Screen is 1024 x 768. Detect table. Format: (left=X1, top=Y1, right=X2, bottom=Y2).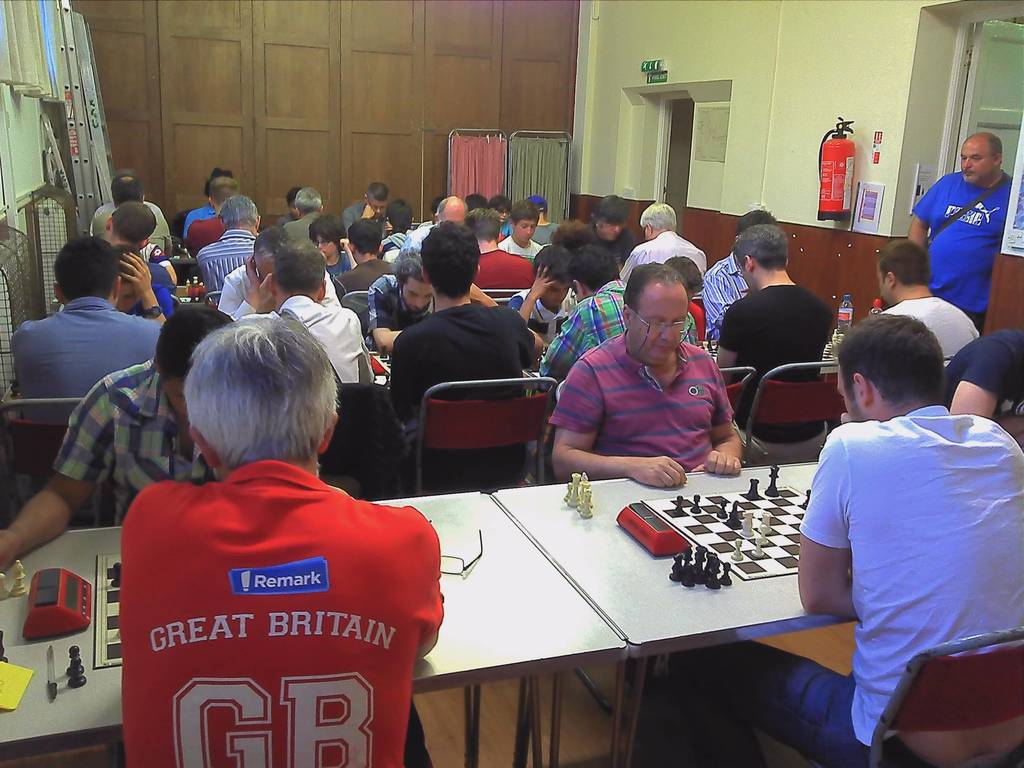
(left=463, top=445, right=932, bottom=746).
